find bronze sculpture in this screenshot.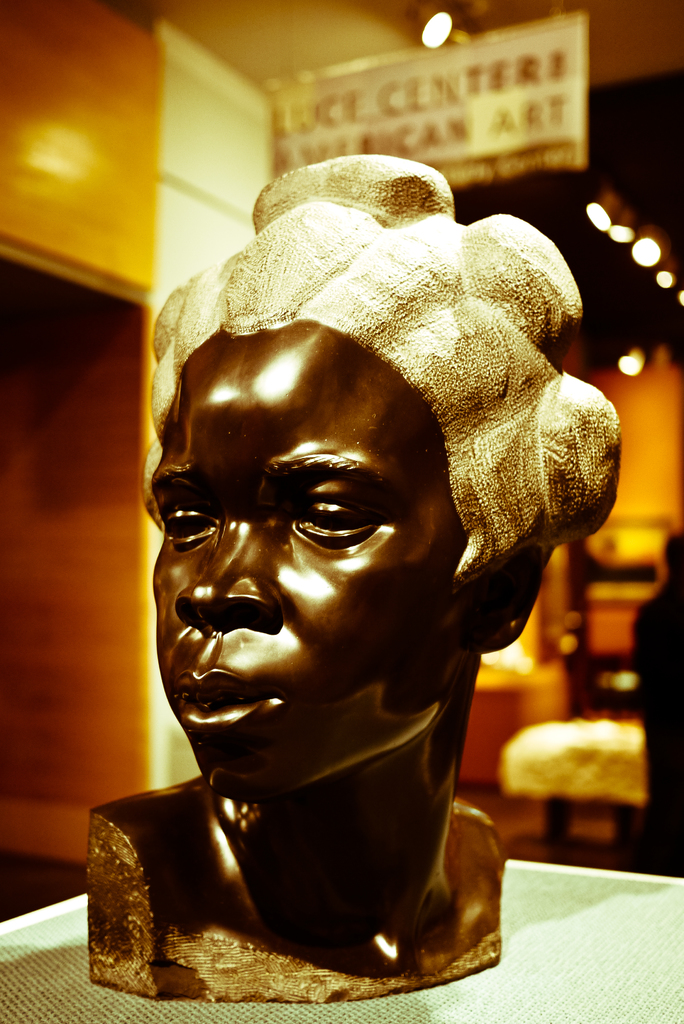
The bounding box for bronze sculpture is select_region(125, 150, 611, 948).
